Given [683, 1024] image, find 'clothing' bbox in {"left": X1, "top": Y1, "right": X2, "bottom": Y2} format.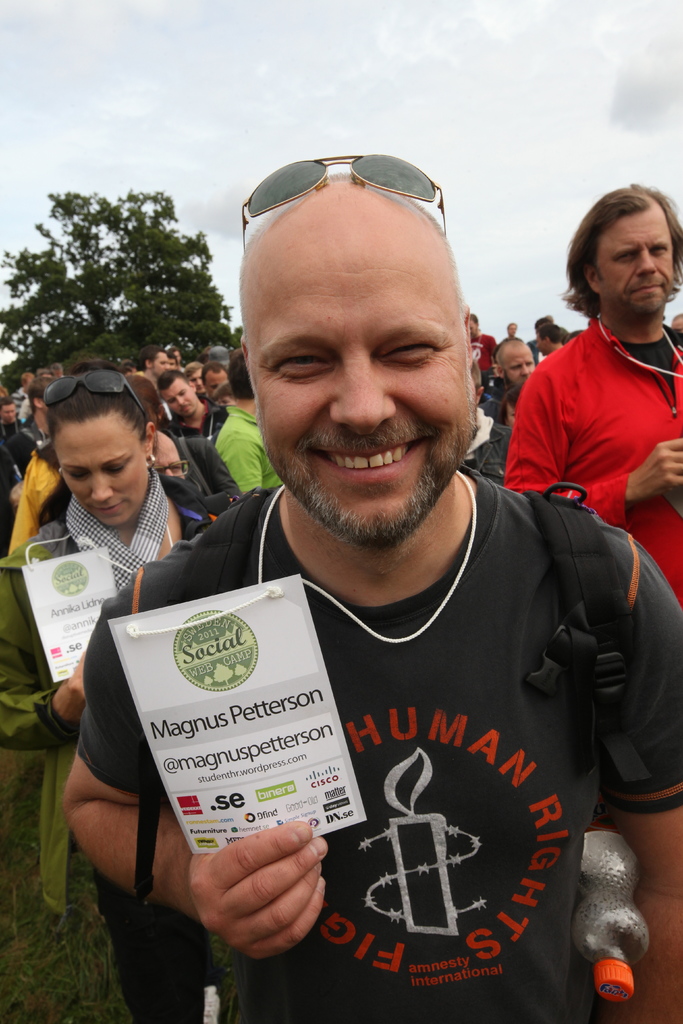
{"left": 213, "top": 402, "right": 292, "bottom": 495}.
